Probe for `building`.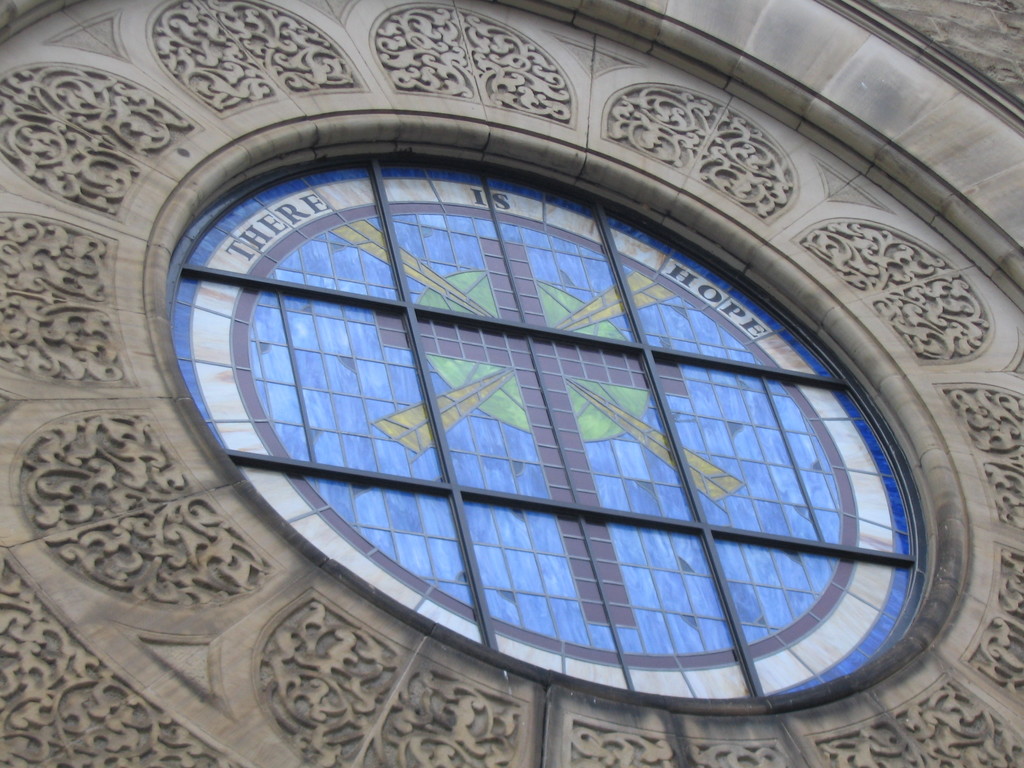
Probe result: left=0, top=0, right=1023, bottom=767.
